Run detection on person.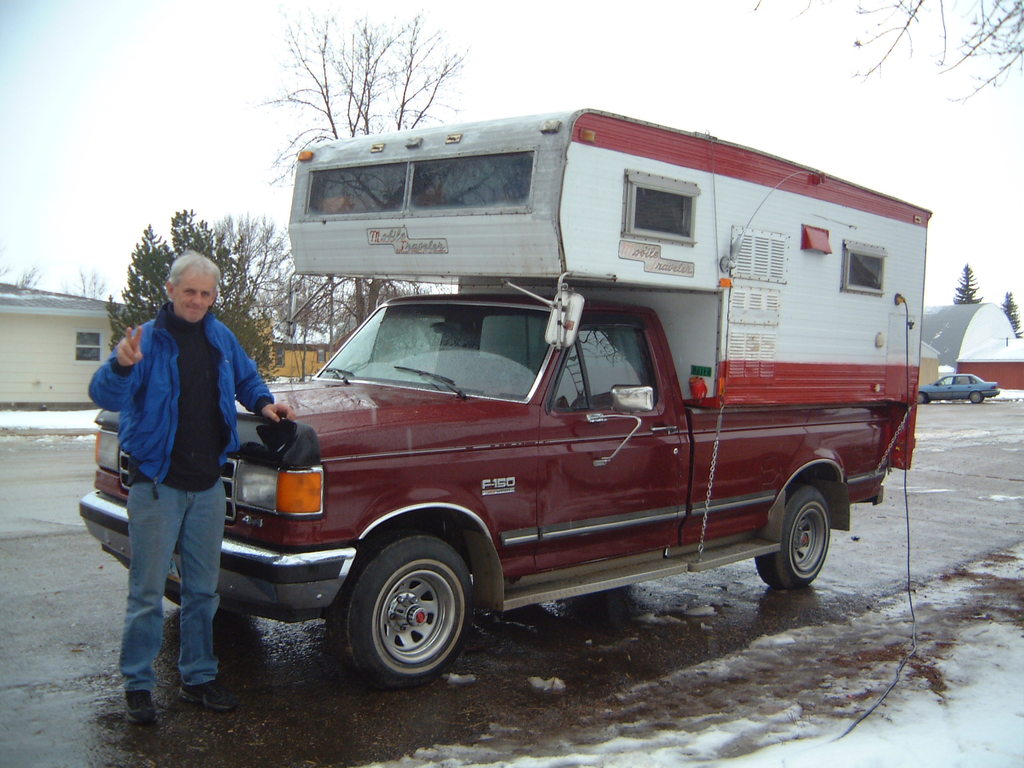
Result: 97 251 294 716.
